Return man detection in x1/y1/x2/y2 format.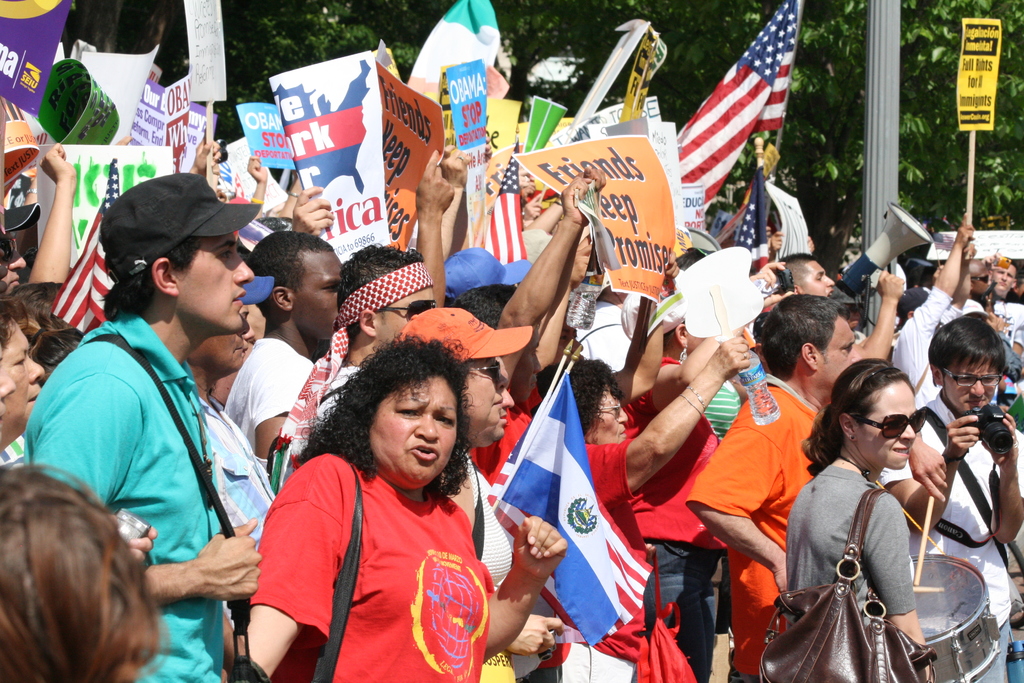
877/312/1023/682.
